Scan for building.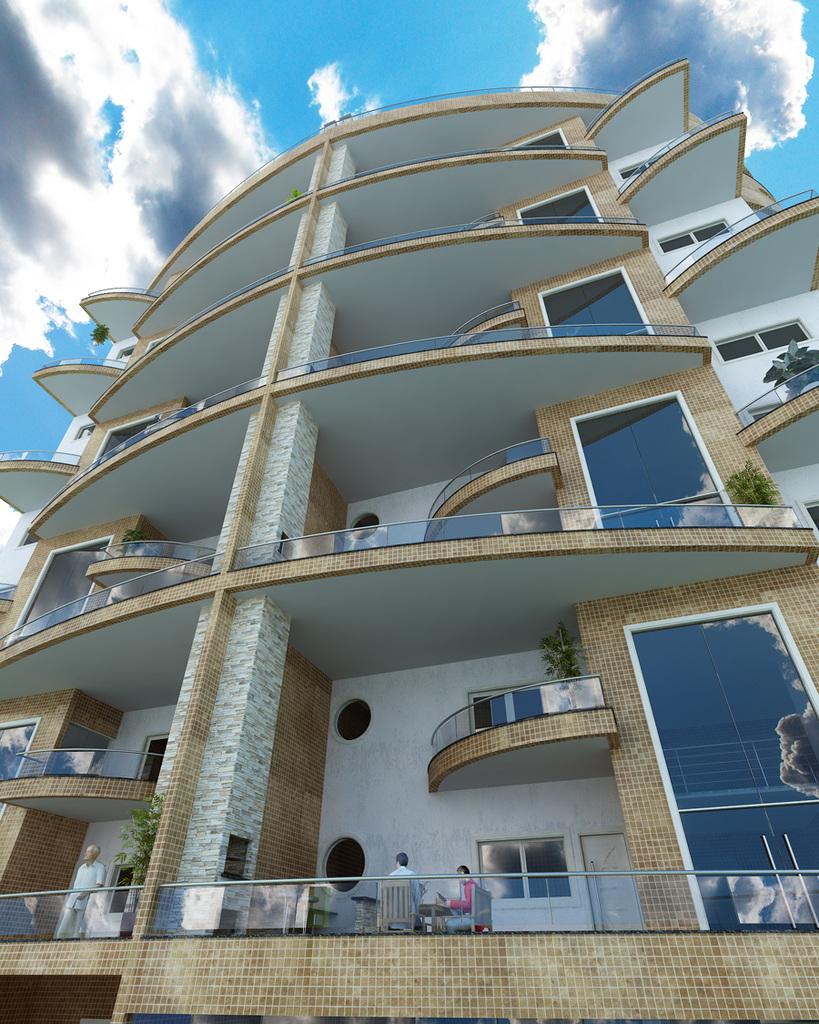
Scan result: x1=0 y1=56 x2=818 y2=1023.
